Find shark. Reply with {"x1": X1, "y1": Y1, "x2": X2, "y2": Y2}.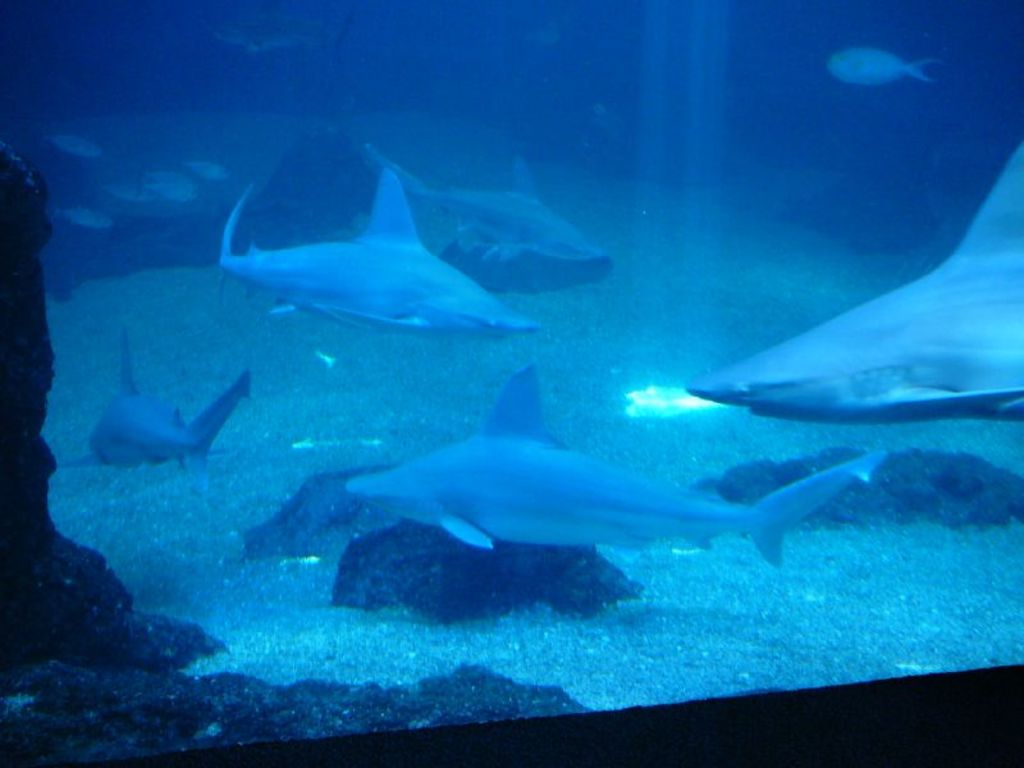
{"x1": 218, "y1": 166, "x2": 536, "y2": 340}.
